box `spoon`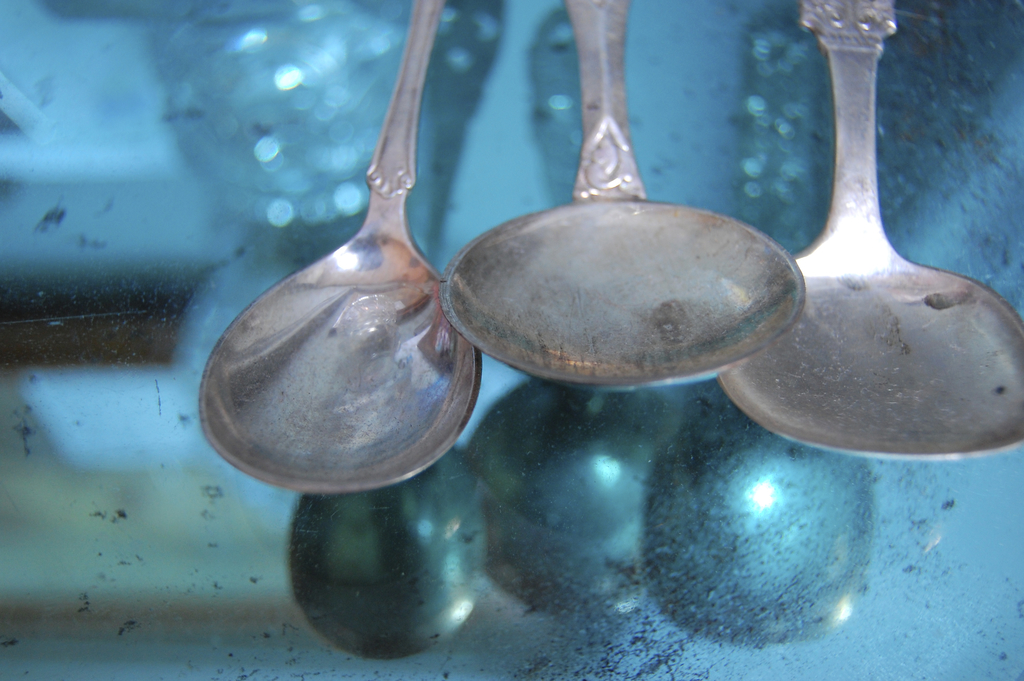
bbox=[195, 0, 483, 496]
